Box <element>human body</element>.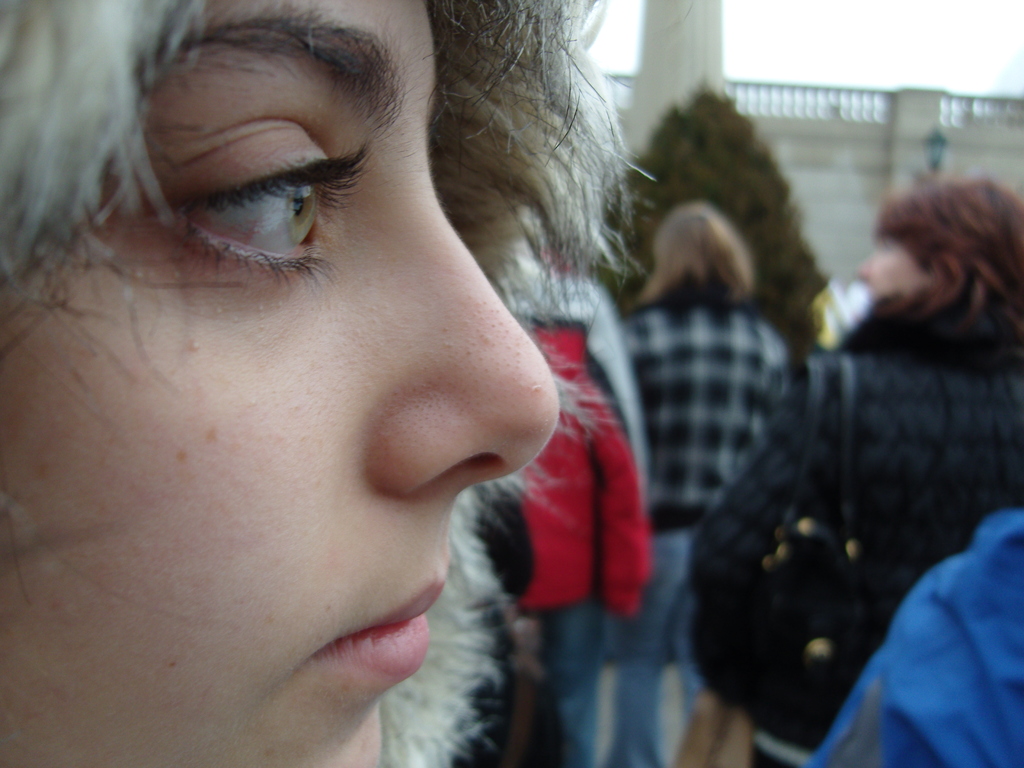
<bbox>684, 173, 1007, 767</bbox>.
